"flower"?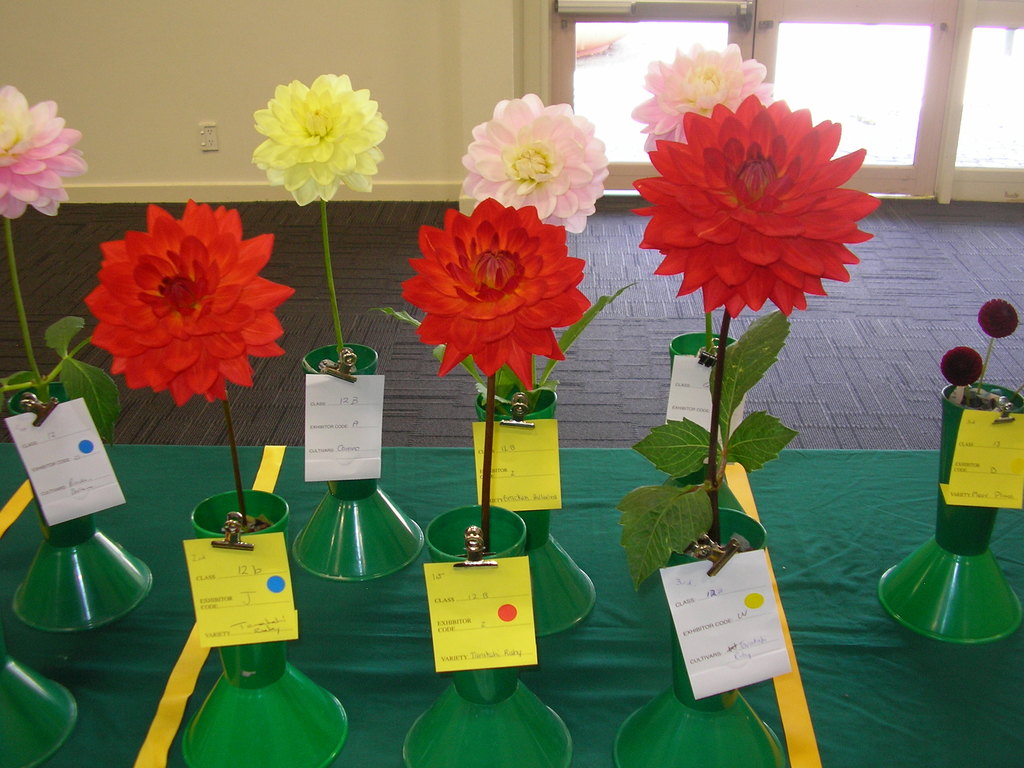
region(88, 196, 292, 410)
